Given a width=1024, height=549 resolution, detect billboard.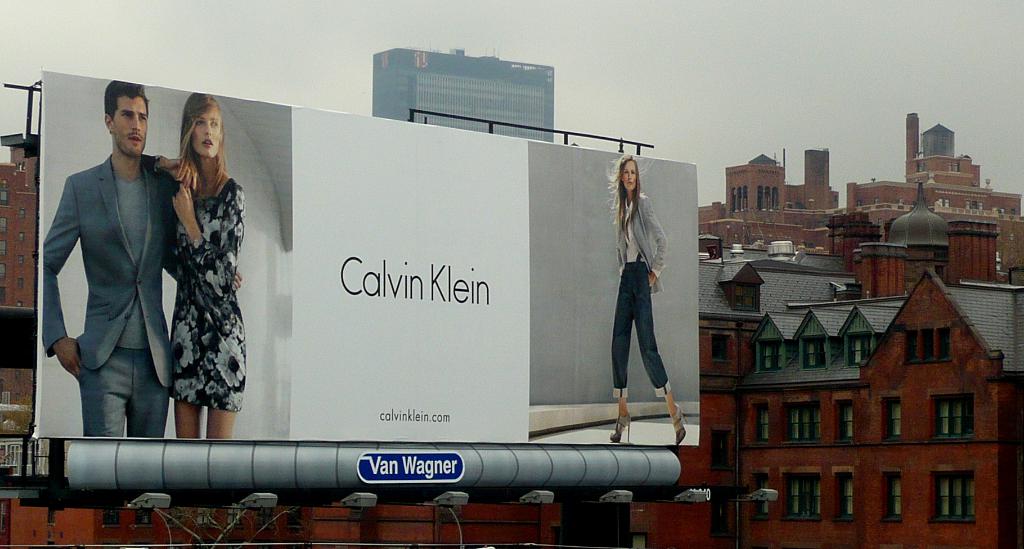
bbox(31, 72, 705, 445).
